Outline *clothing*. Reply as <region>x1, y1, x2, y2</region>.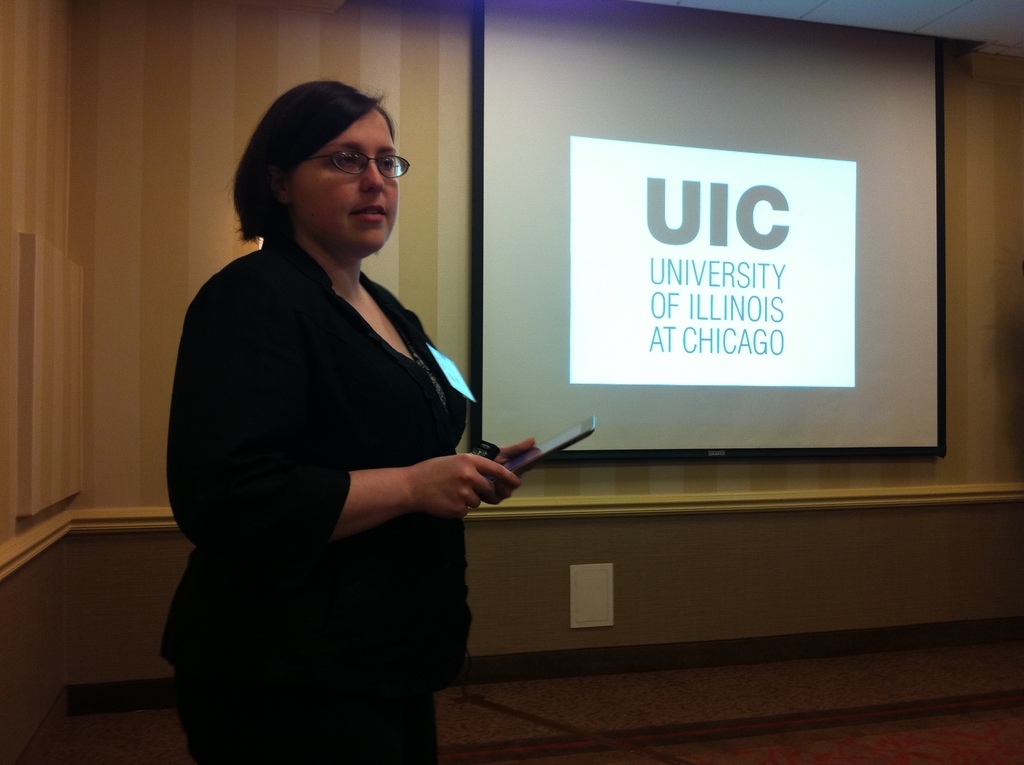
<region>180, 172, 509, 730</region>.
